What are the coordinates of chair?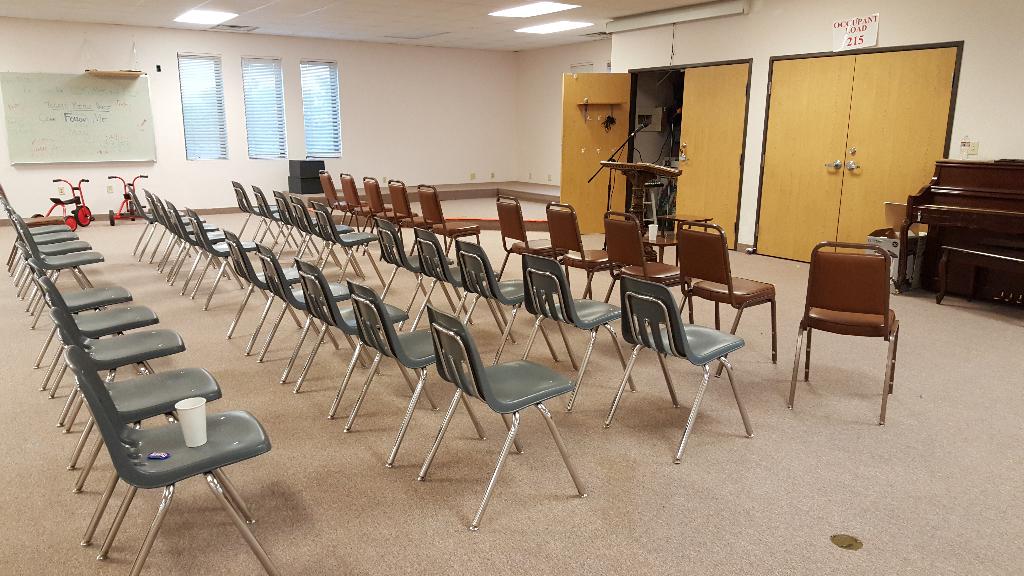
detection(450, 240, 555, 365).
